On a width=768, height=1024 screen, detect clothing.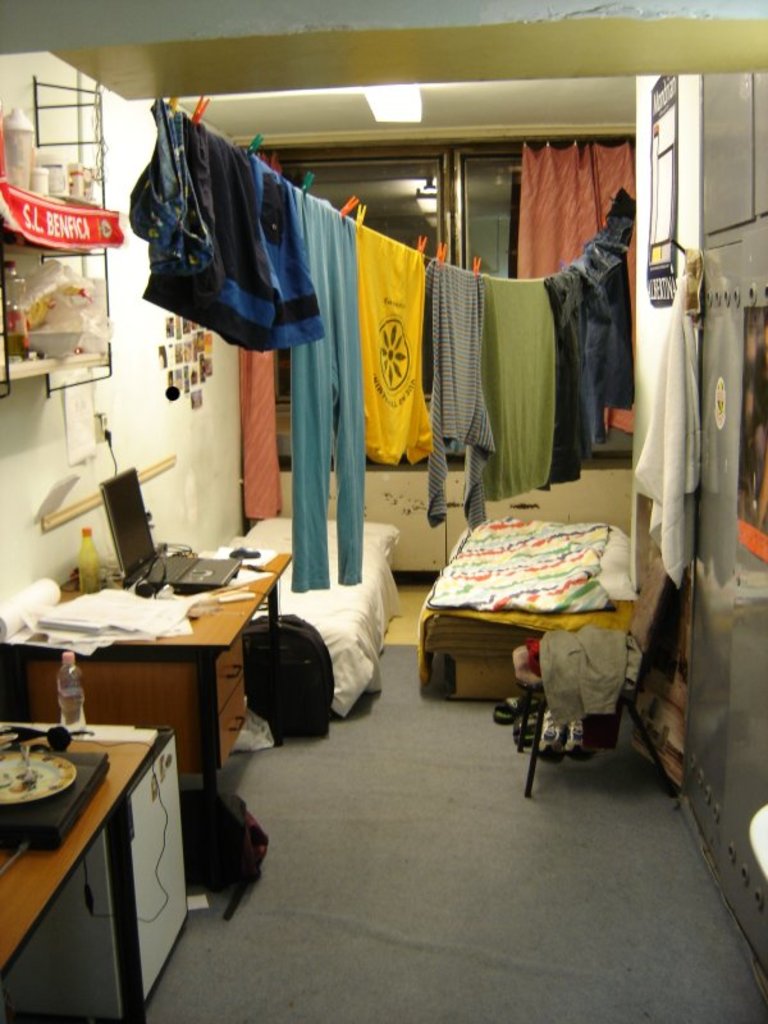
bbox(559, 195, 640, 470).
